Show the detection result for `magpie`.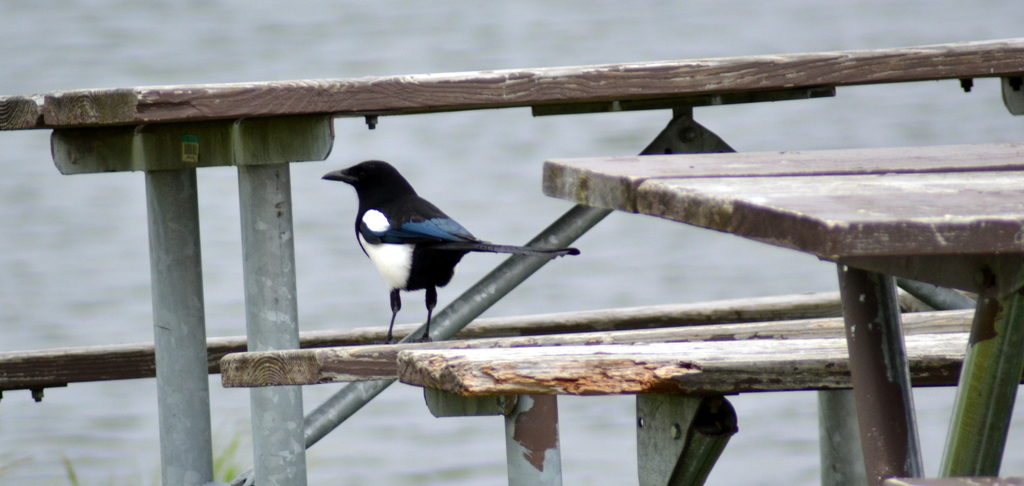
324, 160, 577, 343.
